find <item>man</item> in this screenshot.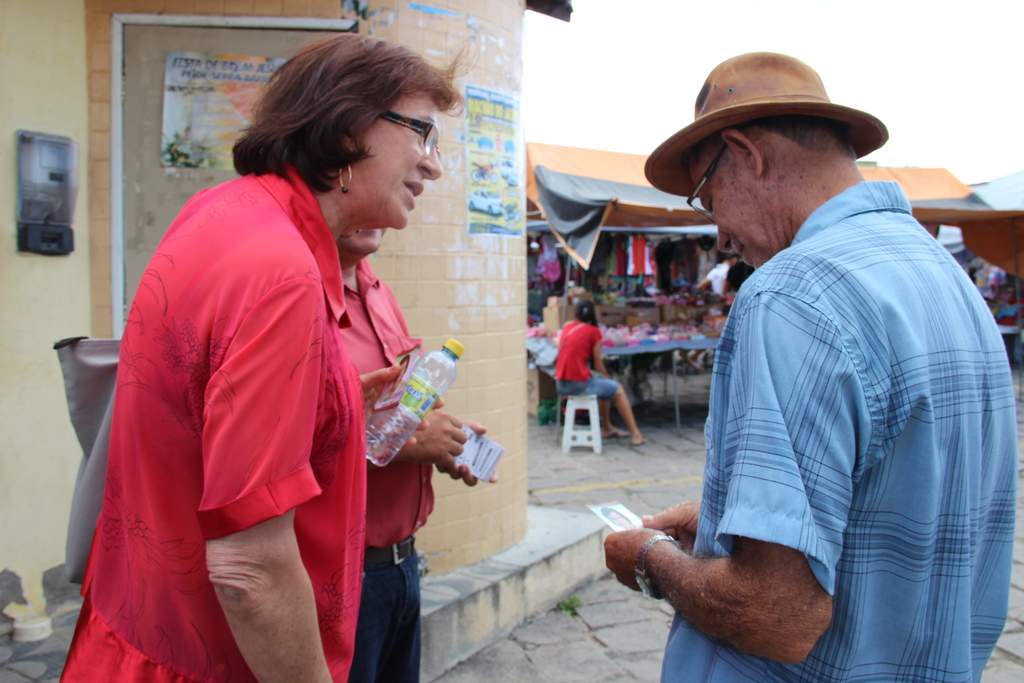
The bounding box for <item>man</item> is bbox=(598, 45, 1023, 682).
